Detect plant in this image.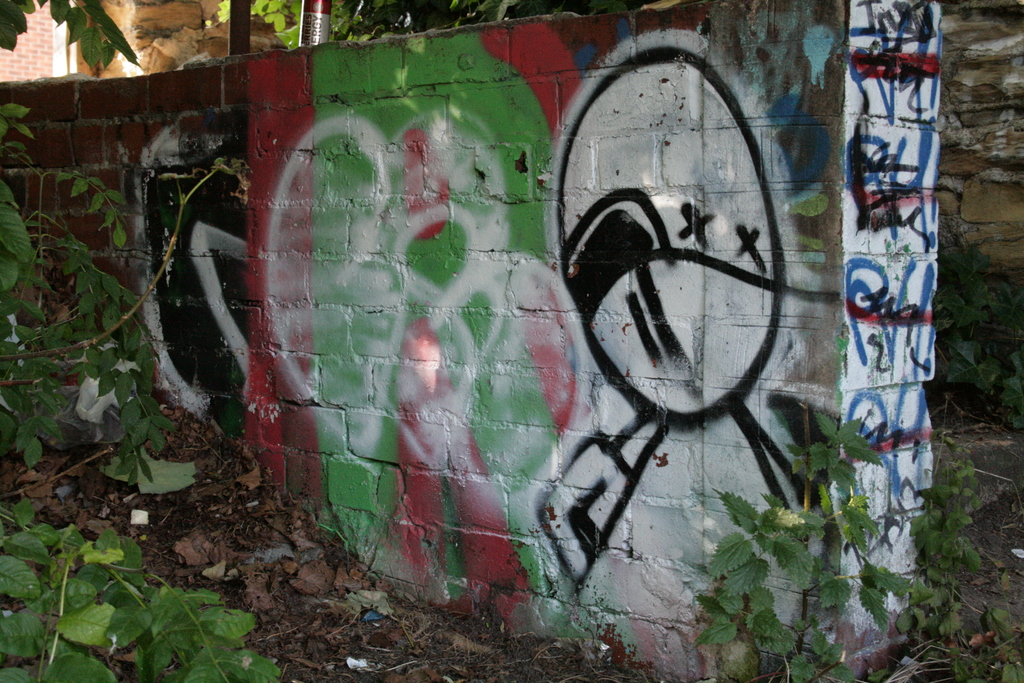
Detection: box(0, 0, 143, 99).
